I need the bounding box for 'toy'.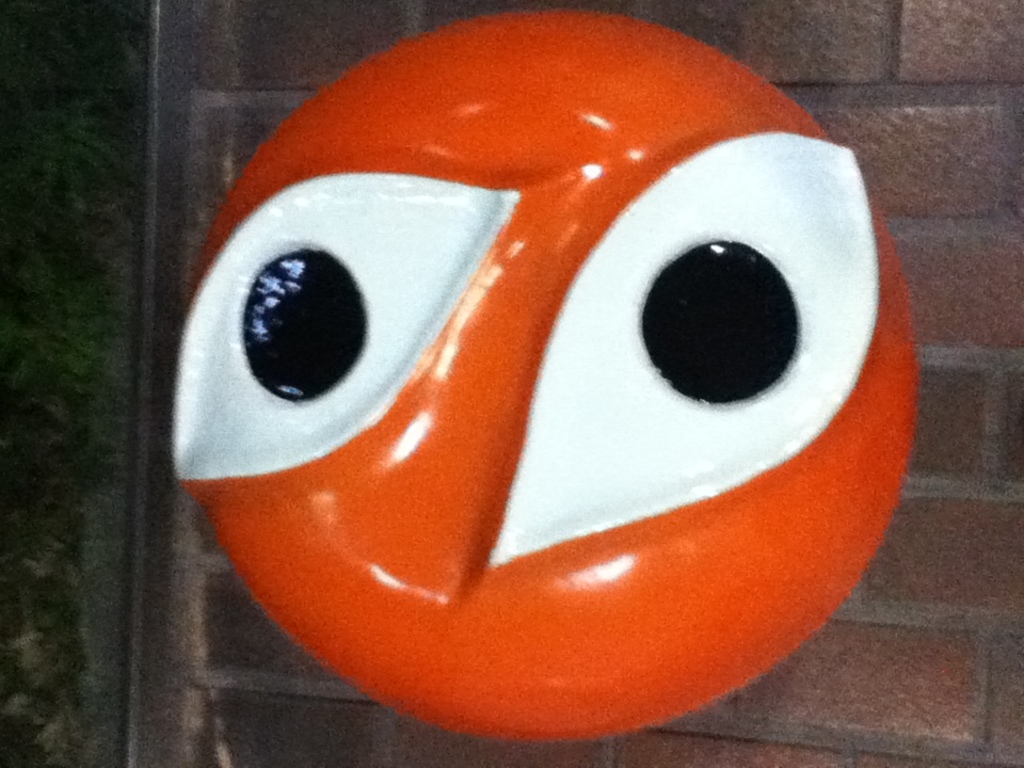
Here it is: <box>135,55,919,767</box>.
